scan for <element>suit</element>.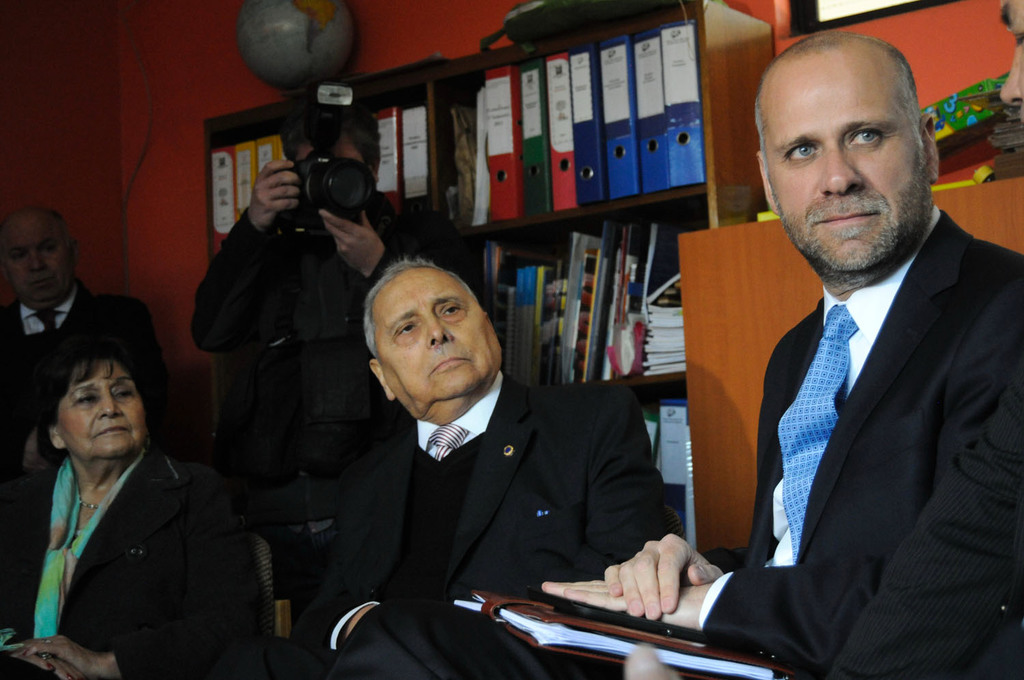
Scan result: Rect(0, 276, 173, 479).
